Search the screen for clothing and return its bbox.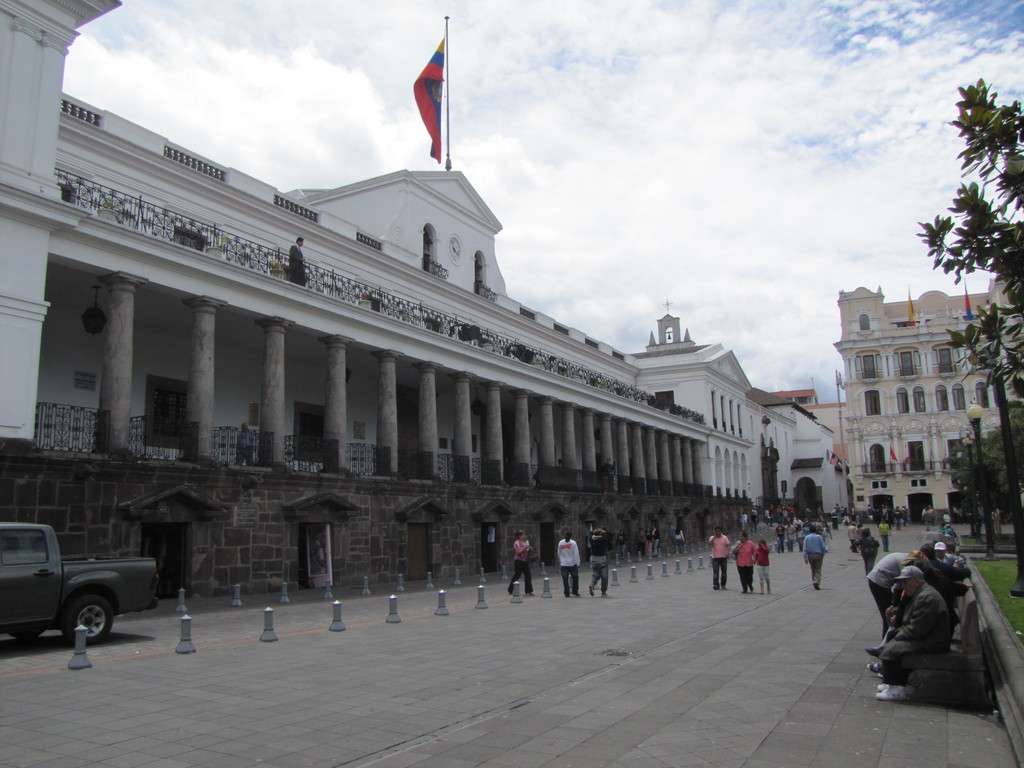
Found: {"x1": 863, "y1": 539, "x2": 921, "y2": 617}.
